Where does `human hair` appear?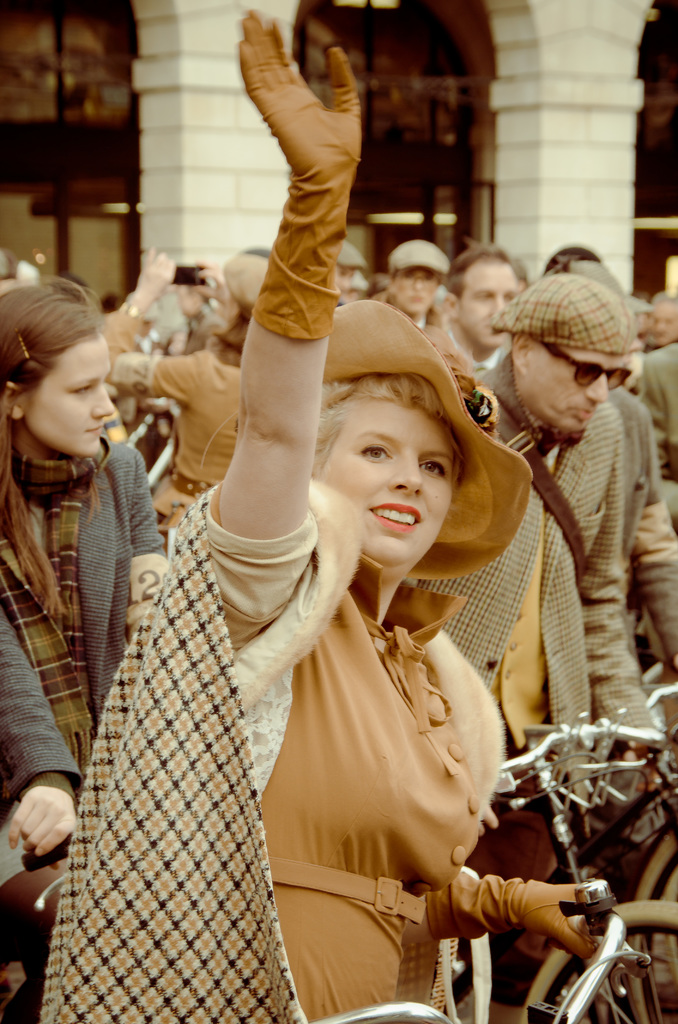
Appears at 444,239,517,309.
